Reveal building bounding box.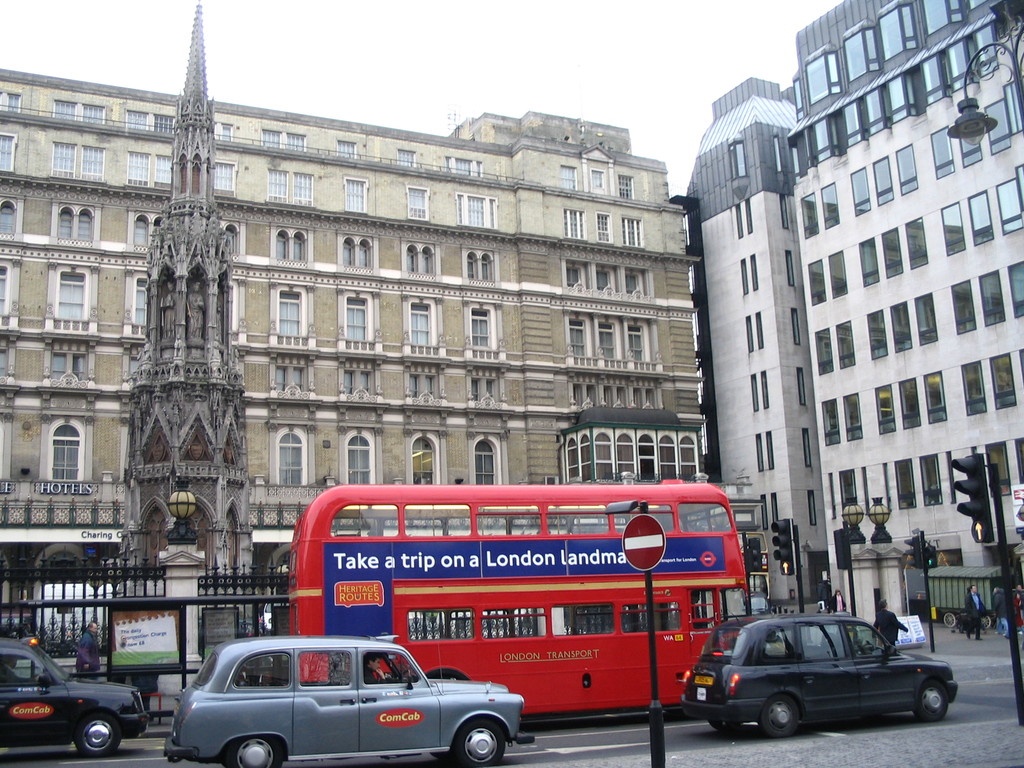
Revealed: <bbox>678, 0, 1023, 621</bbox>.
